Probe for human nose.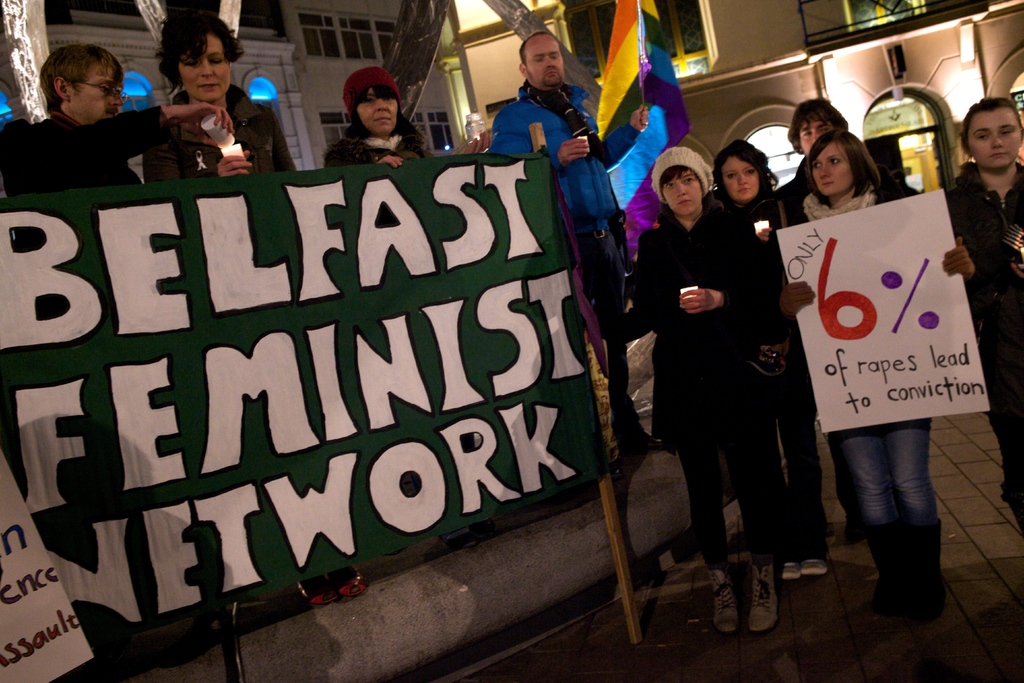
Probe result: <bbox>812, 126, 820, 142</bbox>.
